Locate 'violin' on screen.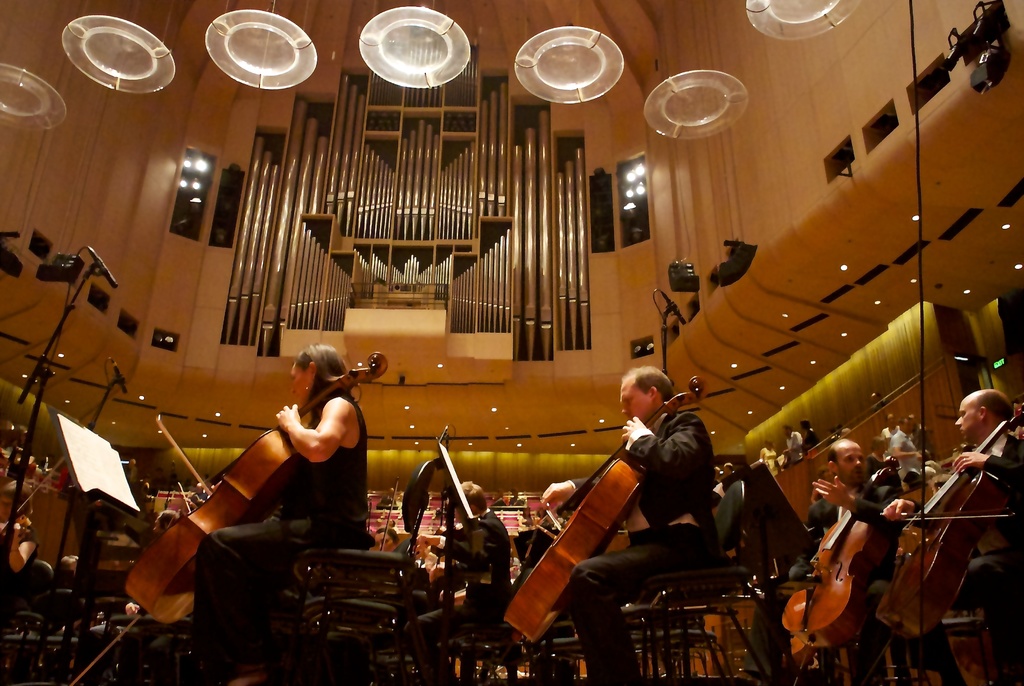
On screen at <box>0,451,68,553</box>.
